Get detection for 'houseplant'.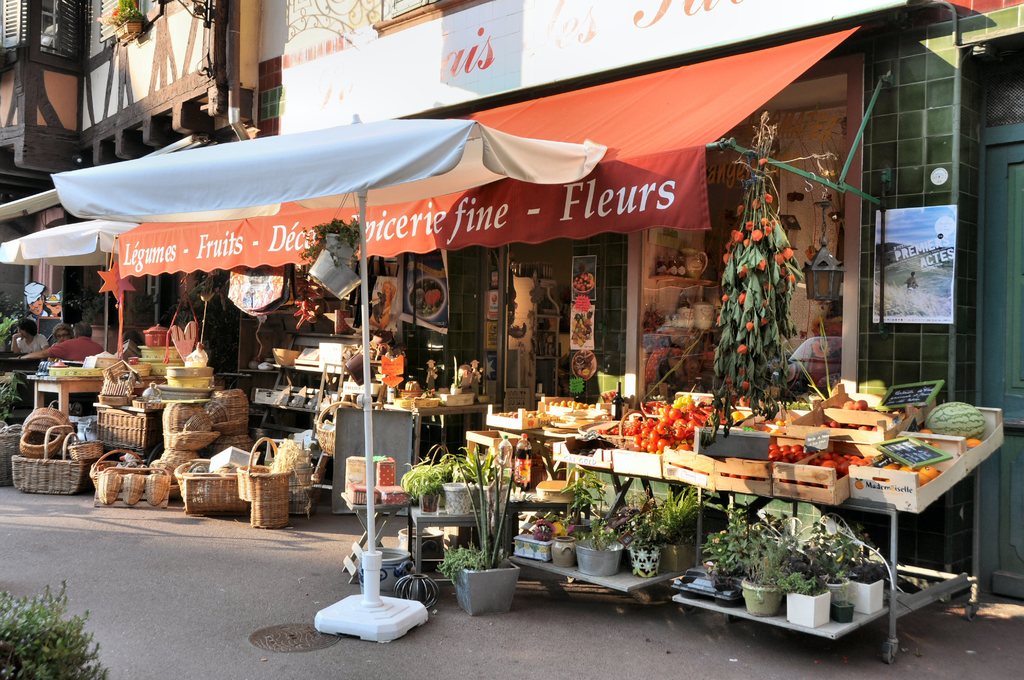
Detection: bbox=[566, 496, 622, 578].
